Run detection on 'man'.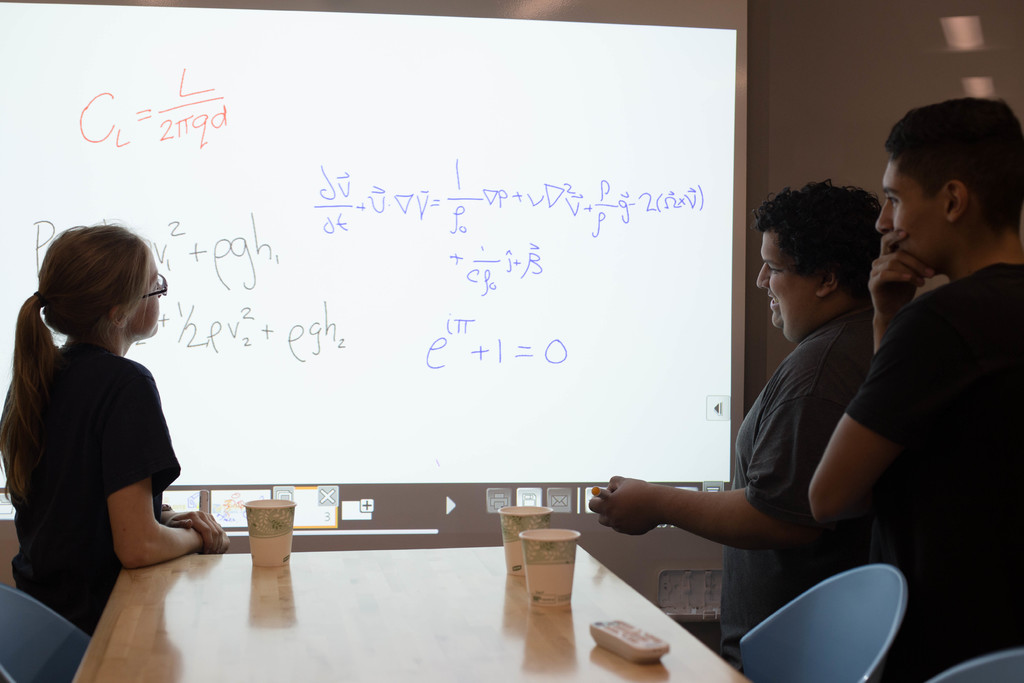
Result: x1=805, y1=93, x2=1023, y2=682.
